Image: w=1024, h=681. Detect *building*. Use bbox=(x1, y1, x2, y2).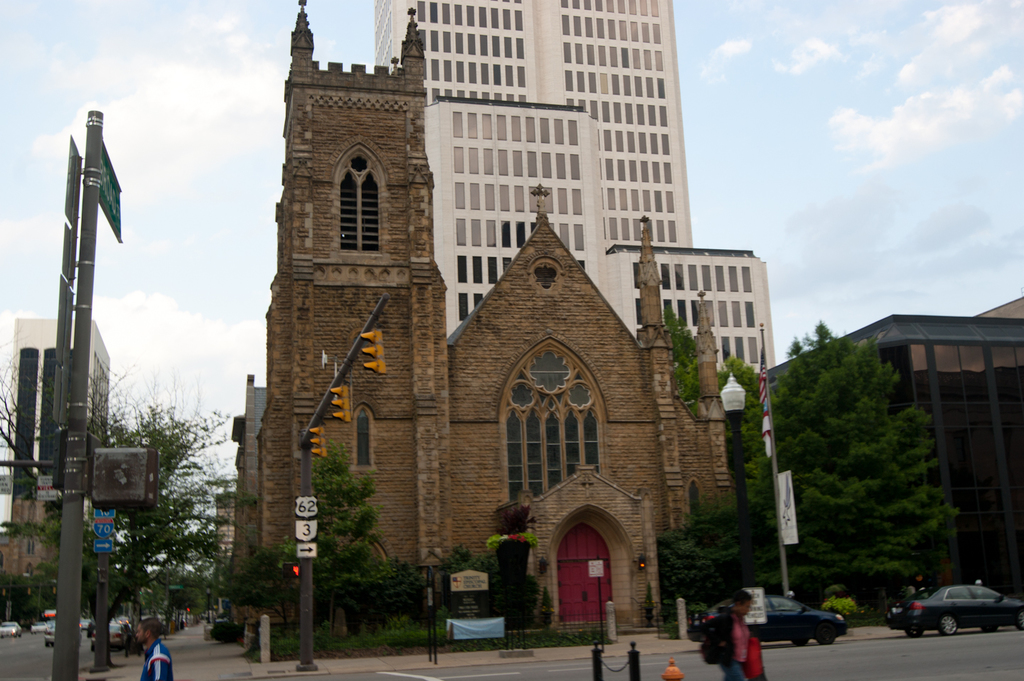
bbox=(765, 301, 1023, 605).
